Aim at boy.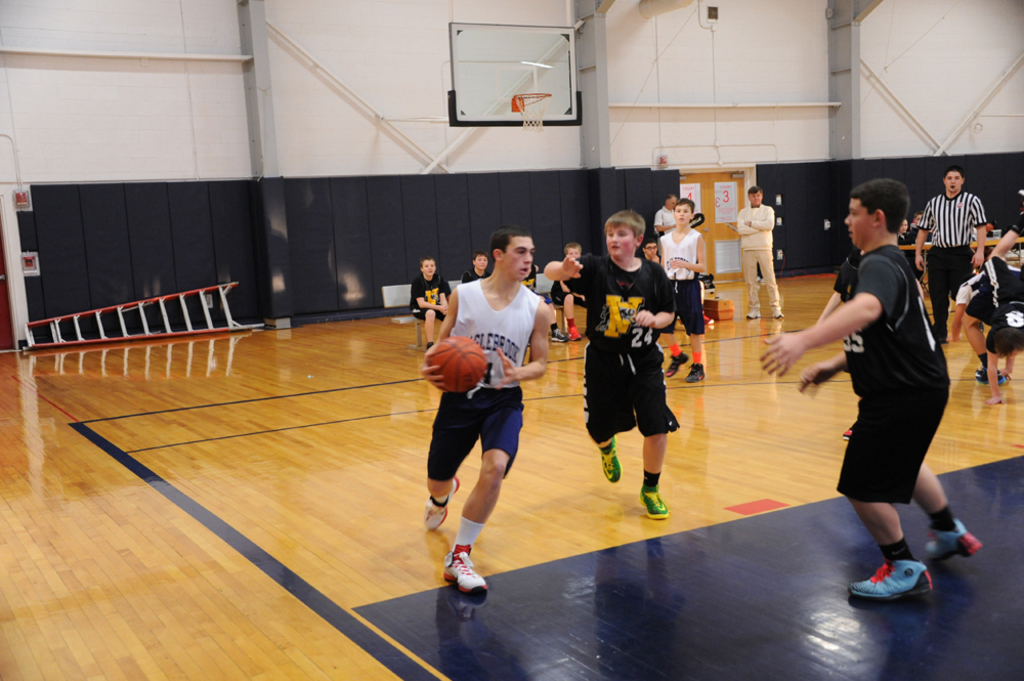
Aimed at [424,224,551,591].
